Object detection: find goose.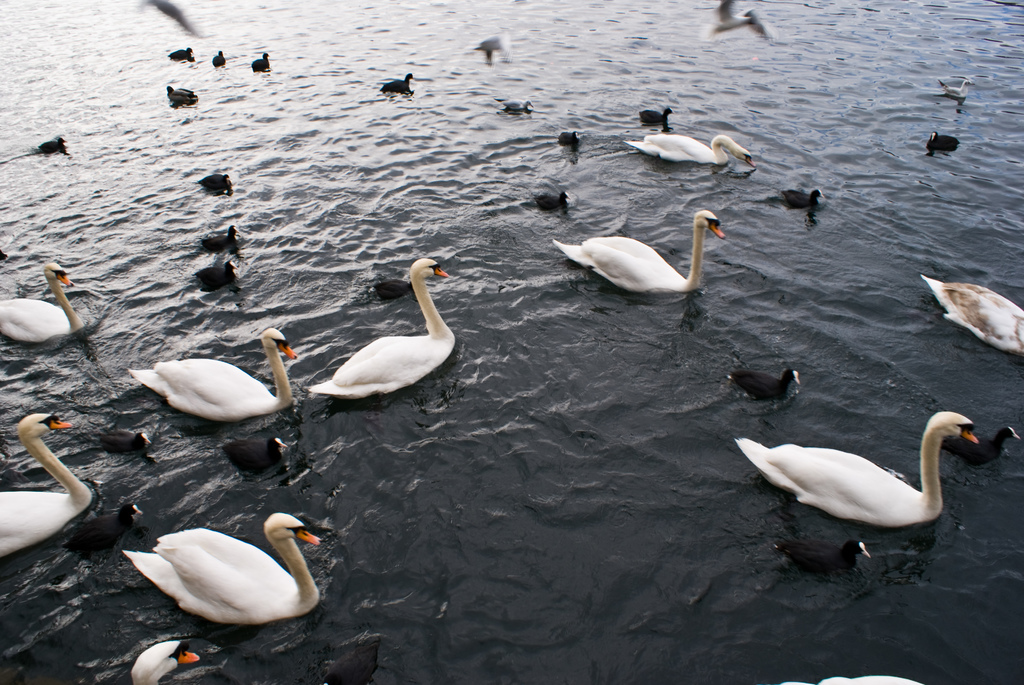
<region>624, 132, 751, 168</region>.
